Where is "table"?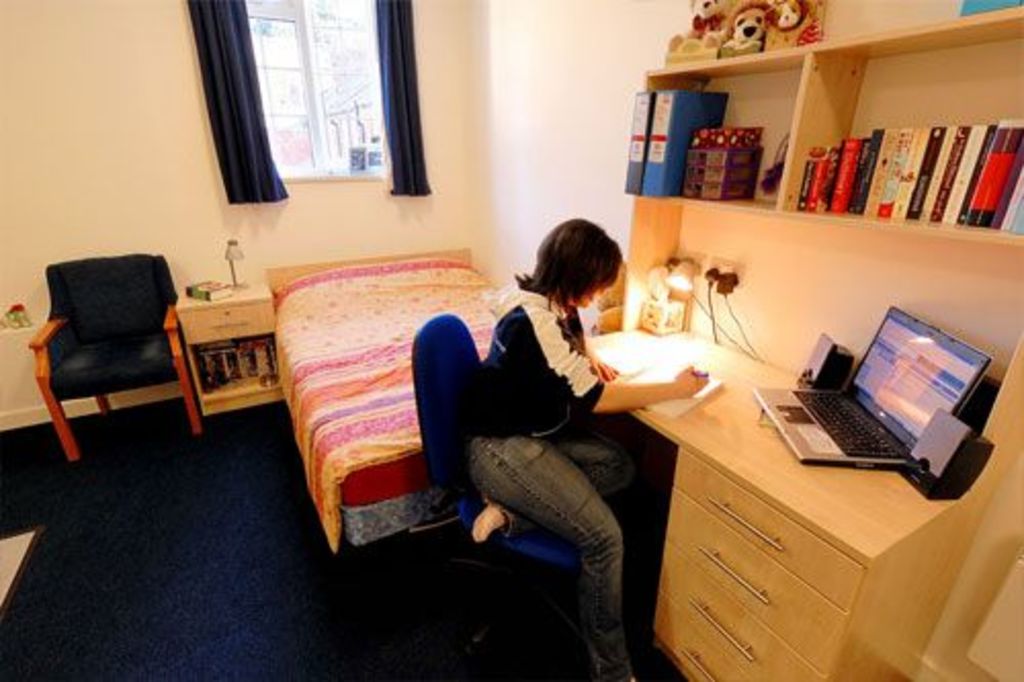
172 262 285 422.
